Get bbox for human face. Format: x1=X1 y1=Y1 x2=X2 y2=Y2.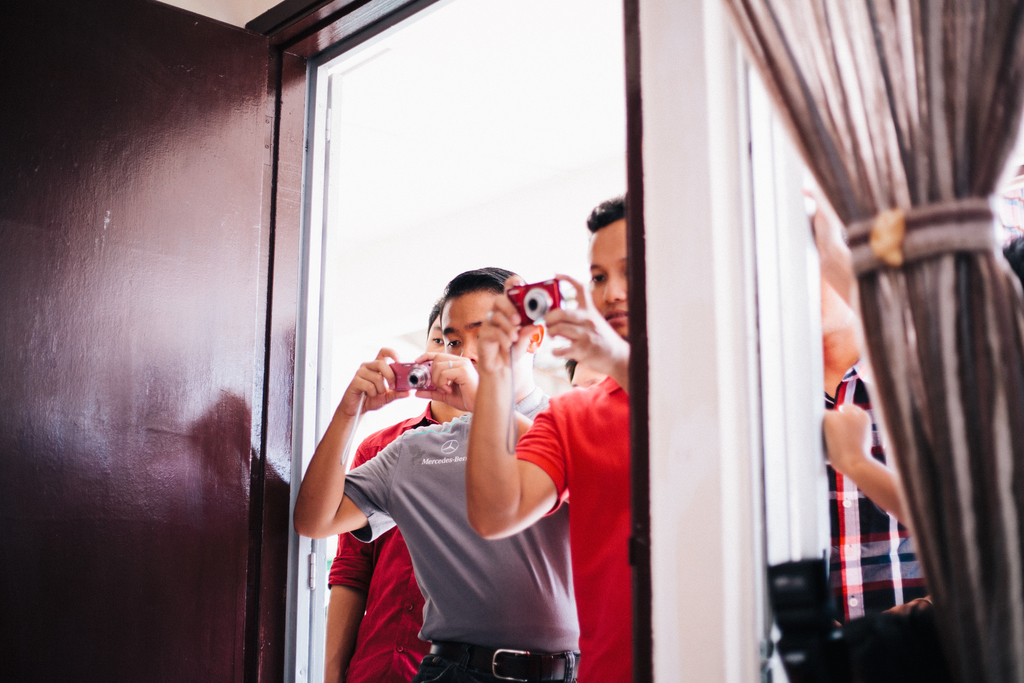
x1=589 y1=220 x2=627 y2=336.
